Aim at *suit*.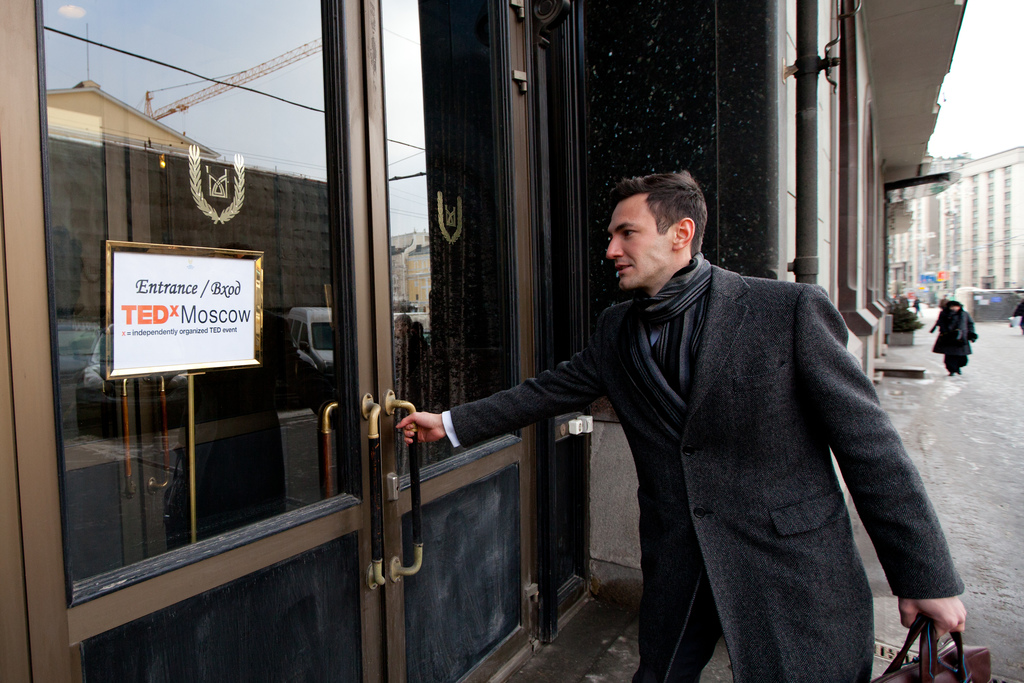
Aimed at 467 188 866 655.
